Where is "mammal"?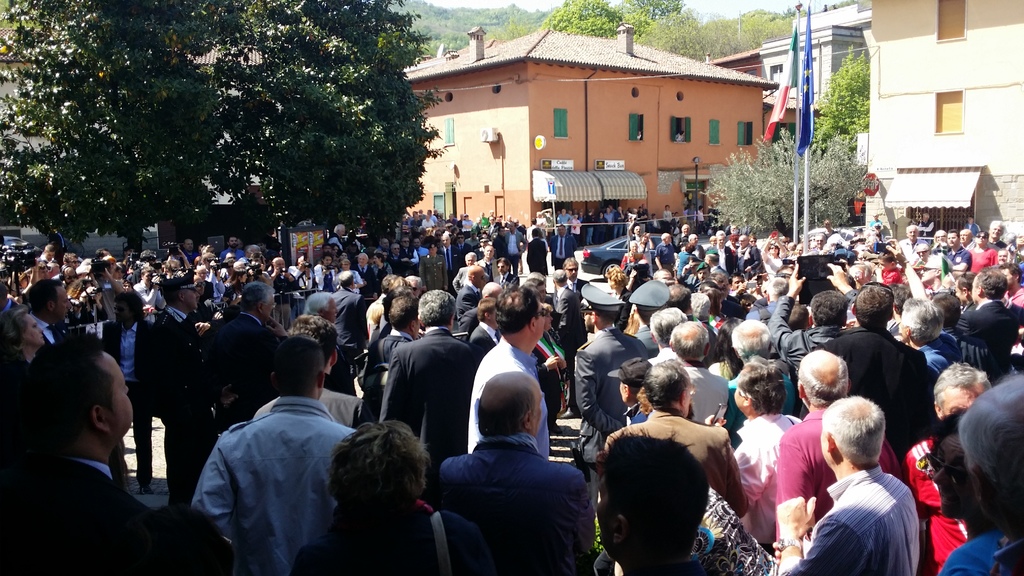
x1=289, y1=419, x2=488, y2=575.
